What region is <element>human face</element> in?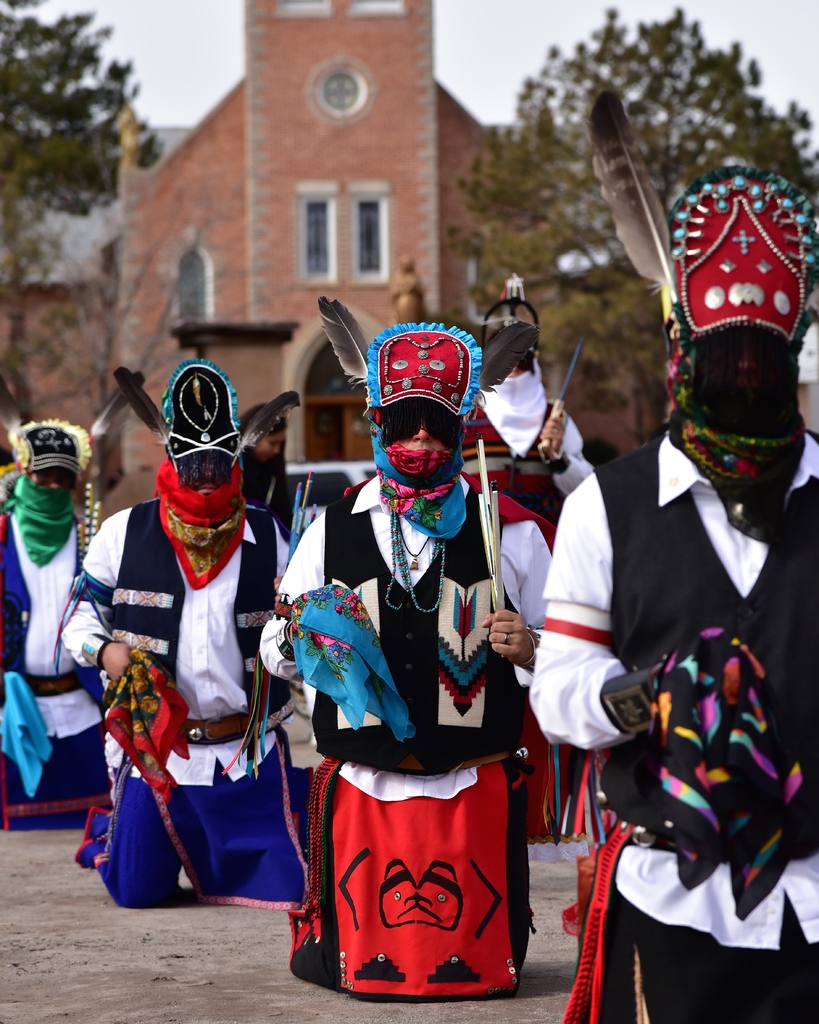
<box>252,435,285,463</box>.
